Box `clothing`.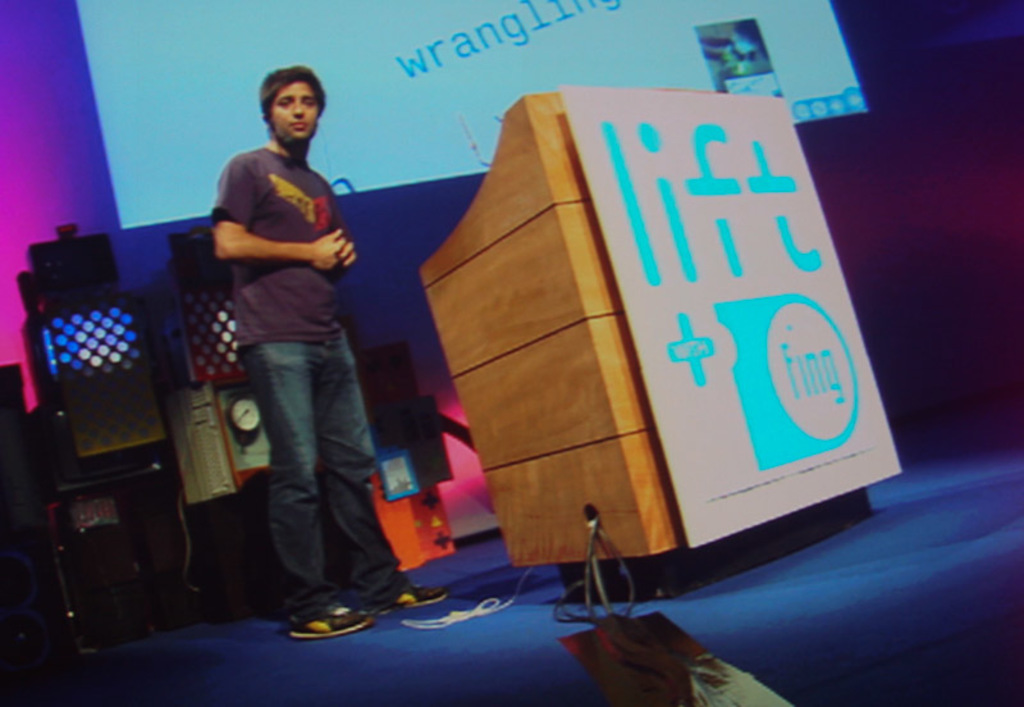
201/50/390/622.
